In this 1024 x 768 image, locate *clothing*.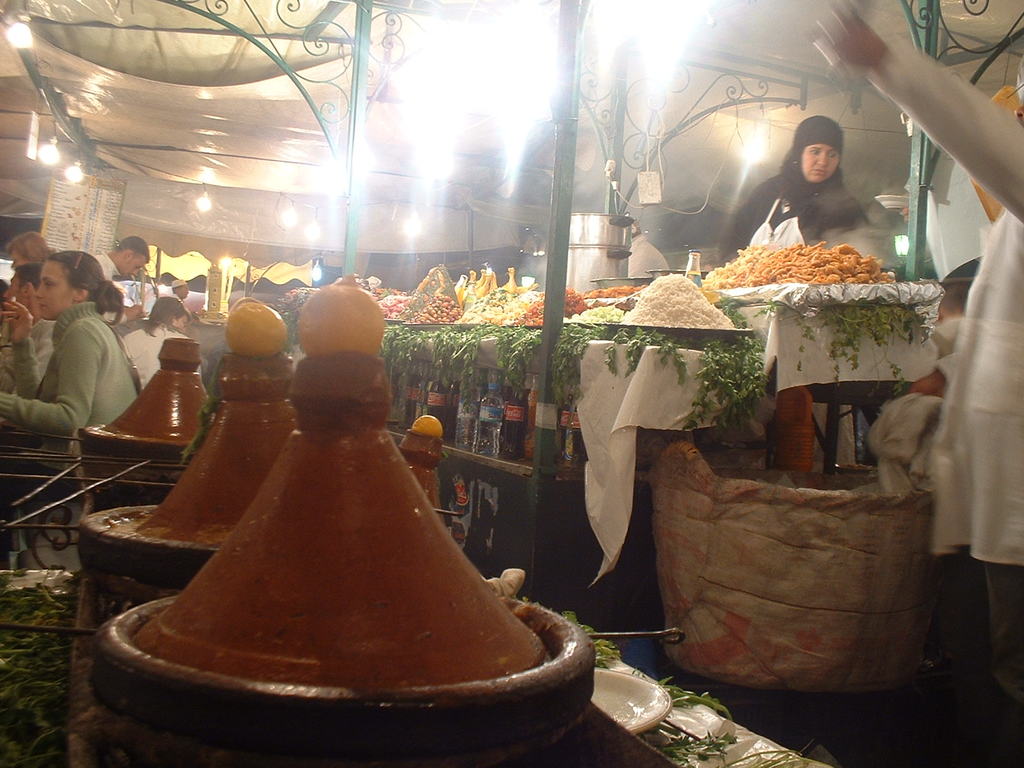
Bounding box: bbox=(623, 230, 669, 280).
